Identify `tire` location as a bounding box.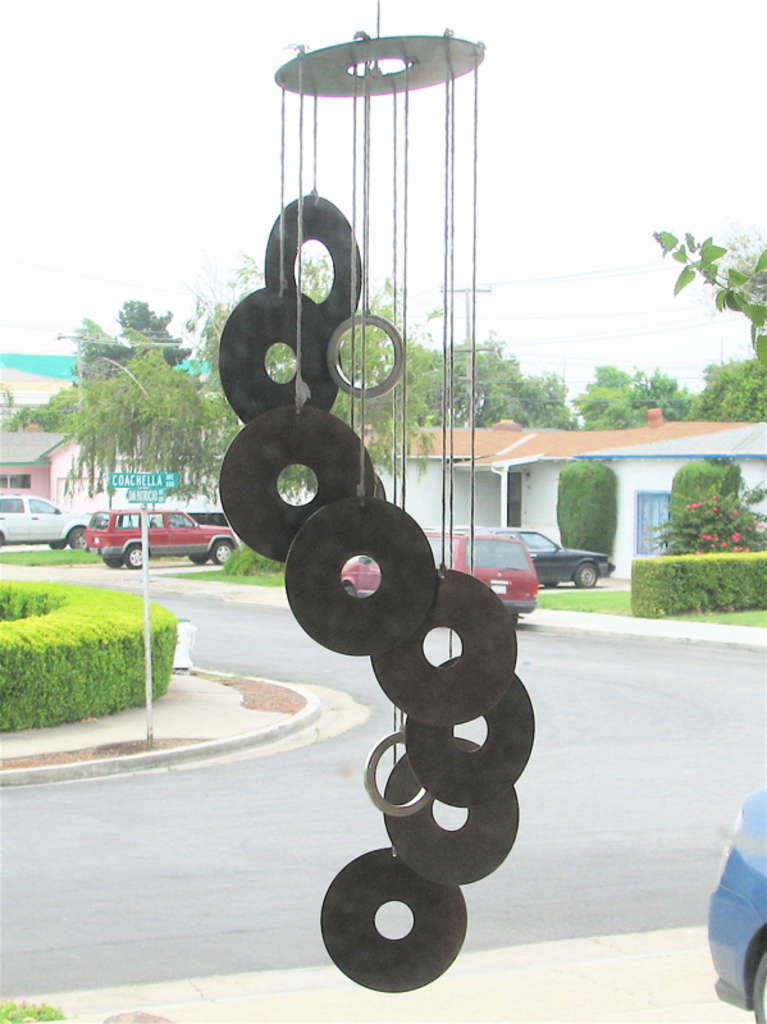
123,544,147,570.
